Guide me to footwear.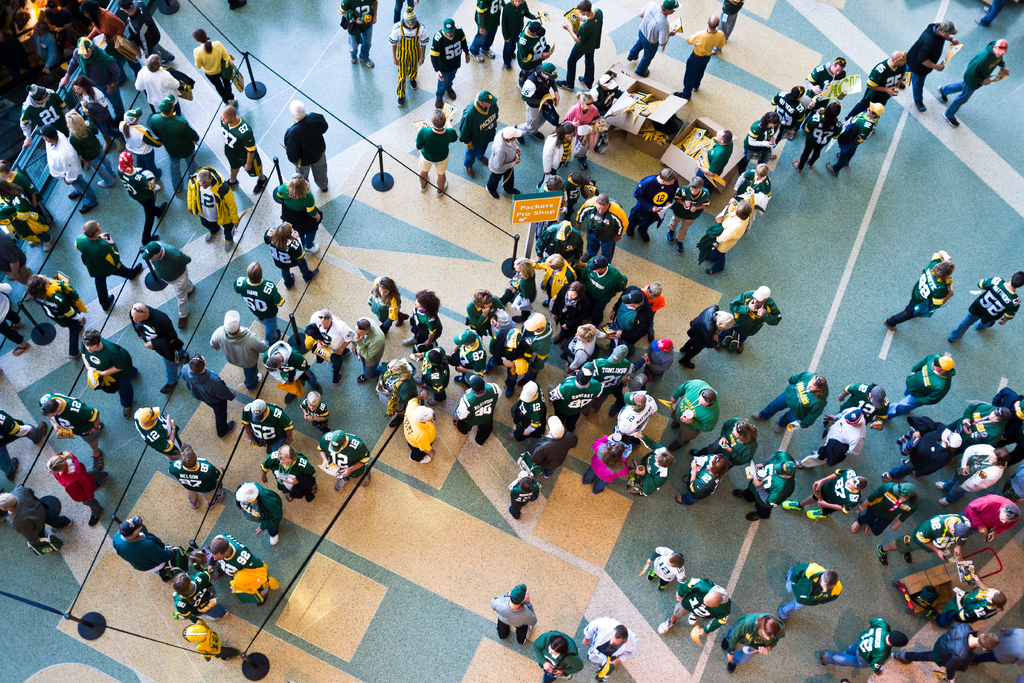
Guidance: bbox=[542, 299, 547, 309].
